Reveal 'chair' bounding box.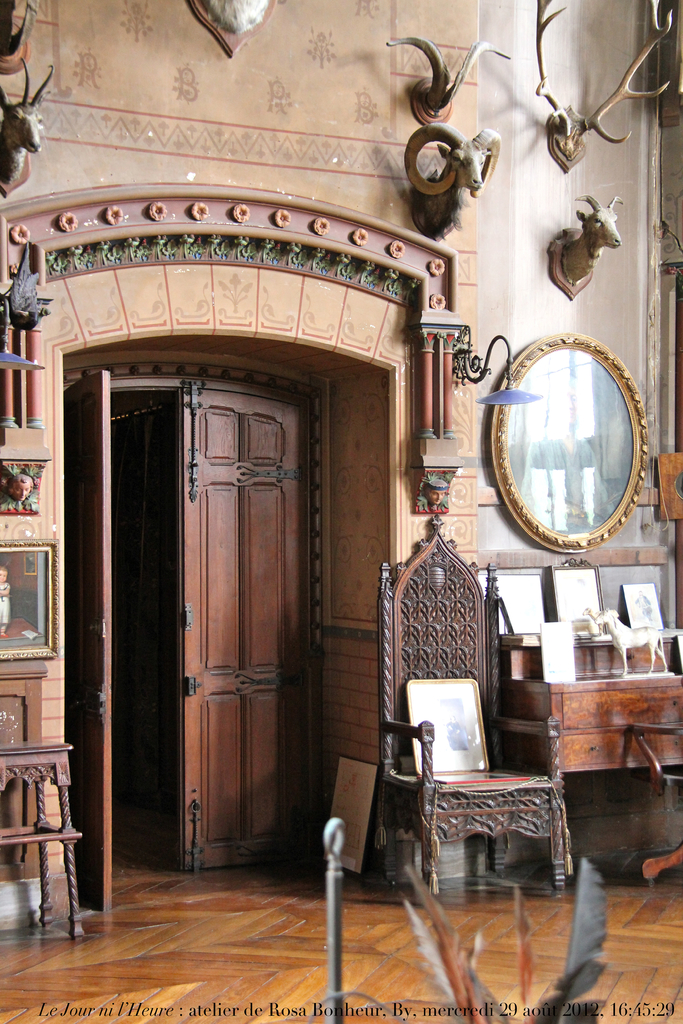
Revealed: [left=354, top=508, right=570, bottom=899].
